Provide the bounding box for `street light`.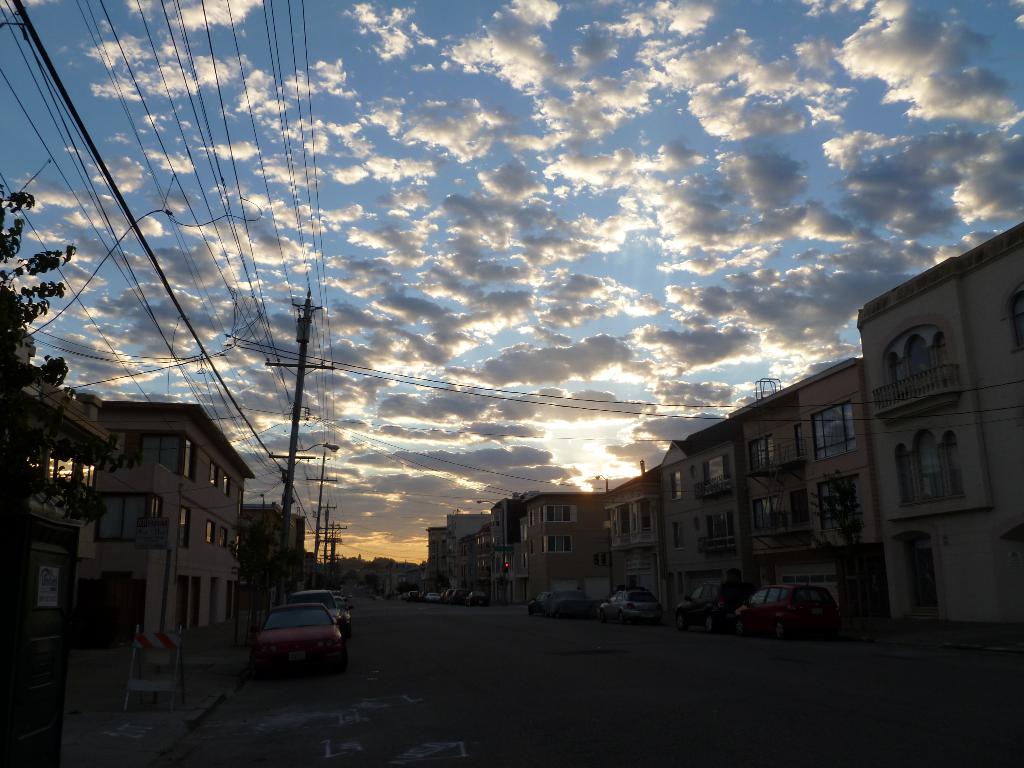
275,433,344,617.
